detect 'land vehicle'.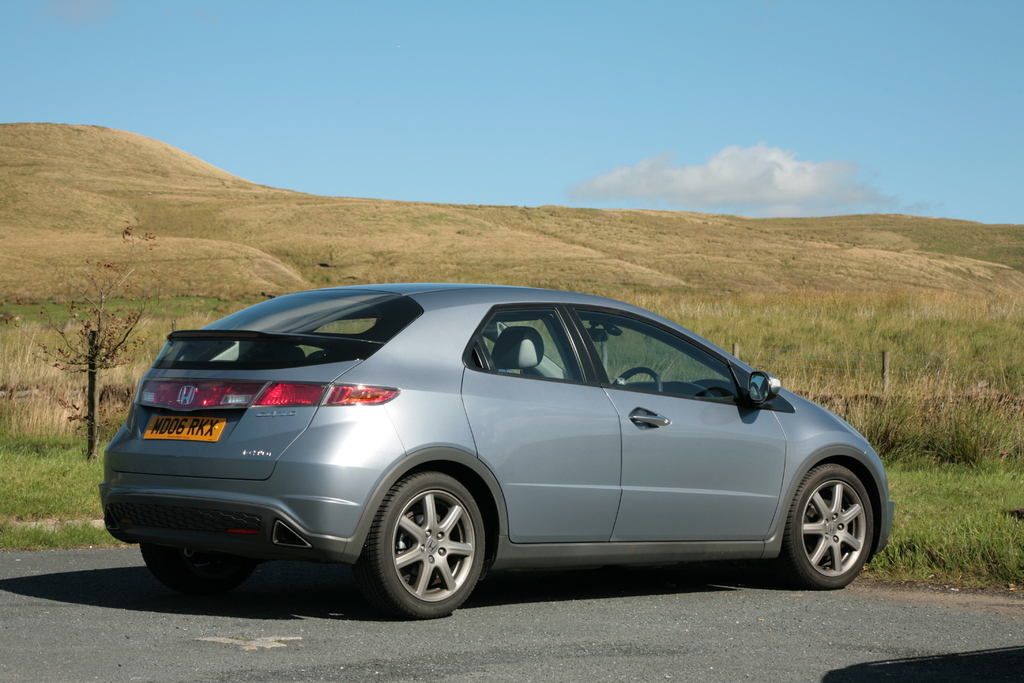
Detected at pyautogui.locateOnScreen(97, 272, 904, 610).
